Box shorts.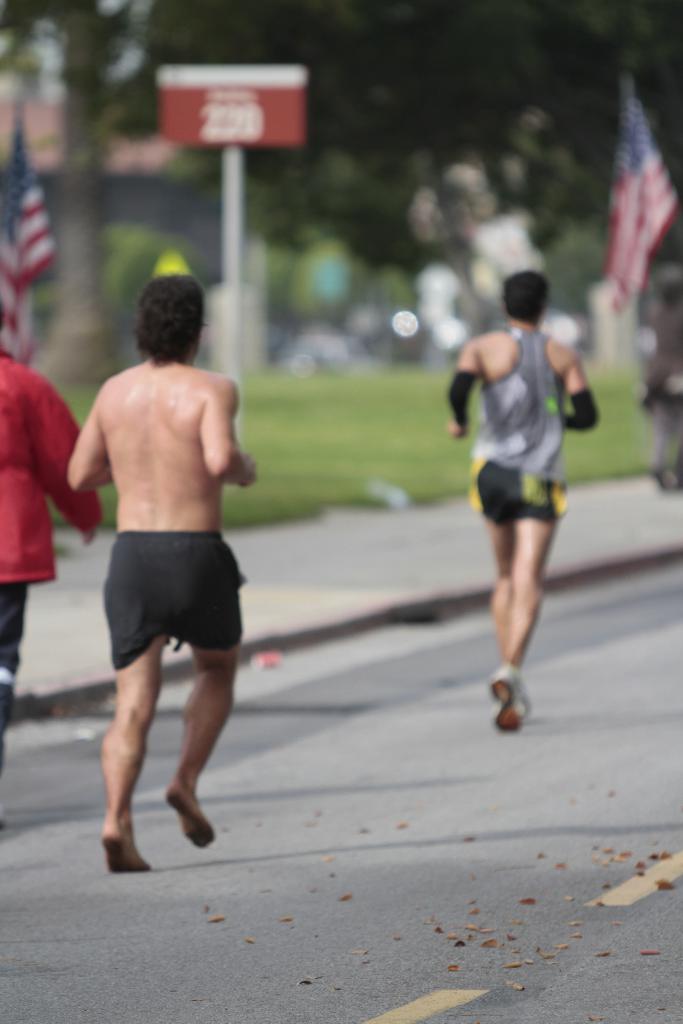
<box>470,462,563,534</box>.
